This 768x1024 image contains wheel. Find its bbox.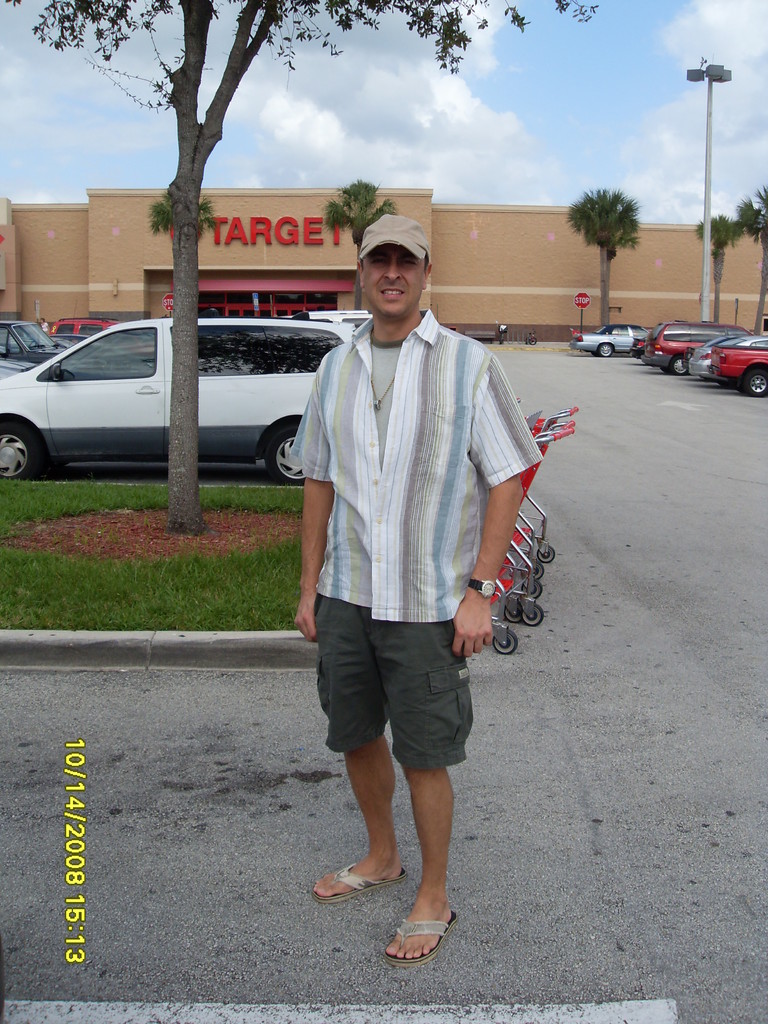
[522,337,531,346].
